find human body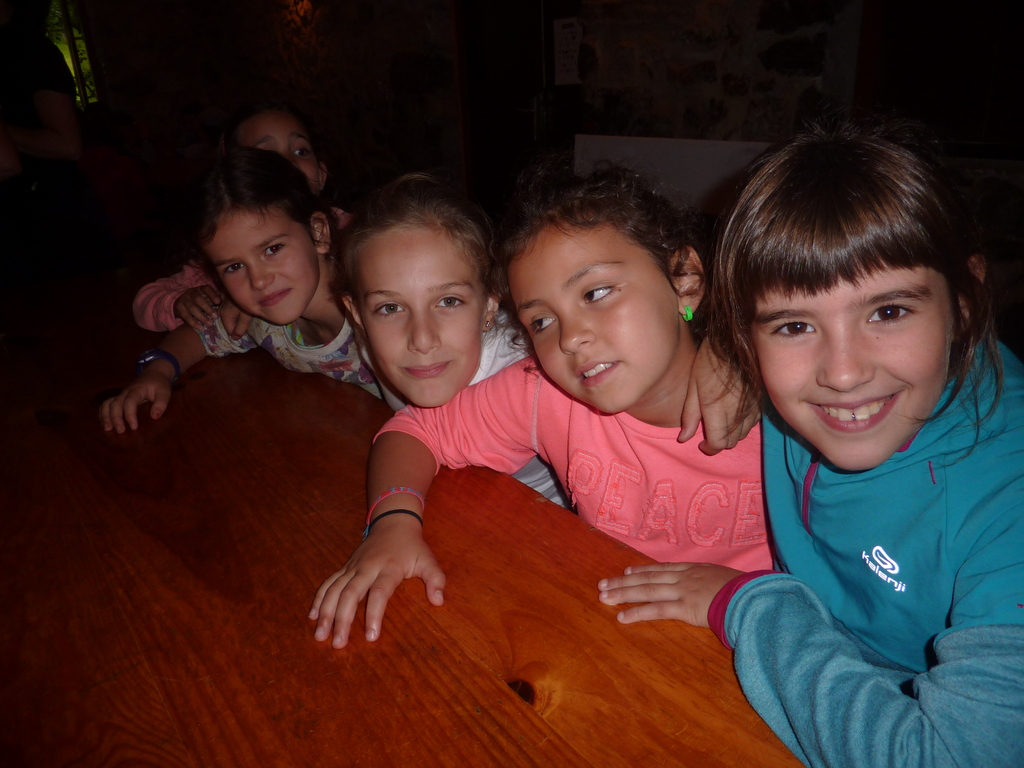
[left=326, top=181, right=570, bottom=511]
